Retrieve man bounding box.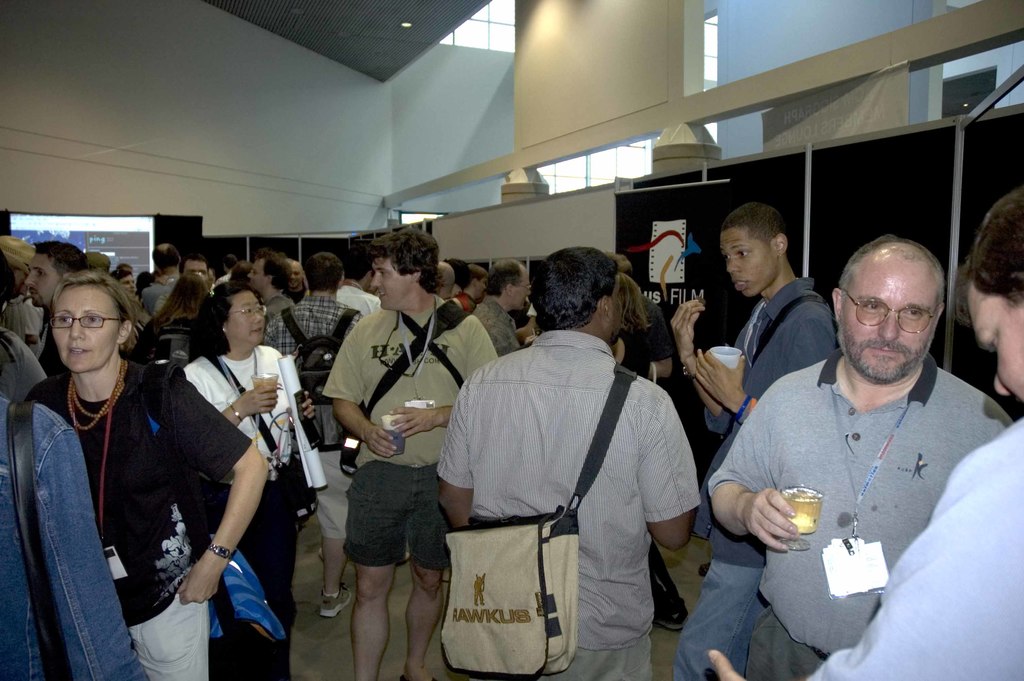
Bounding box: (268, 252, 365, 615).
